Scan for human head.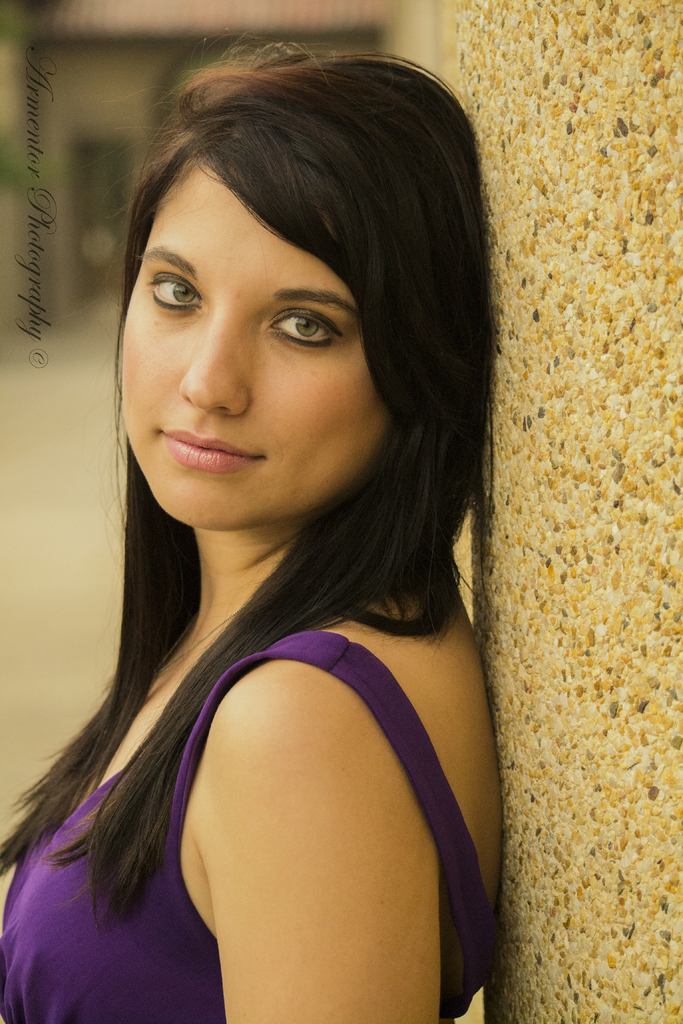
Scan result: 89, 62, 466, 505.
